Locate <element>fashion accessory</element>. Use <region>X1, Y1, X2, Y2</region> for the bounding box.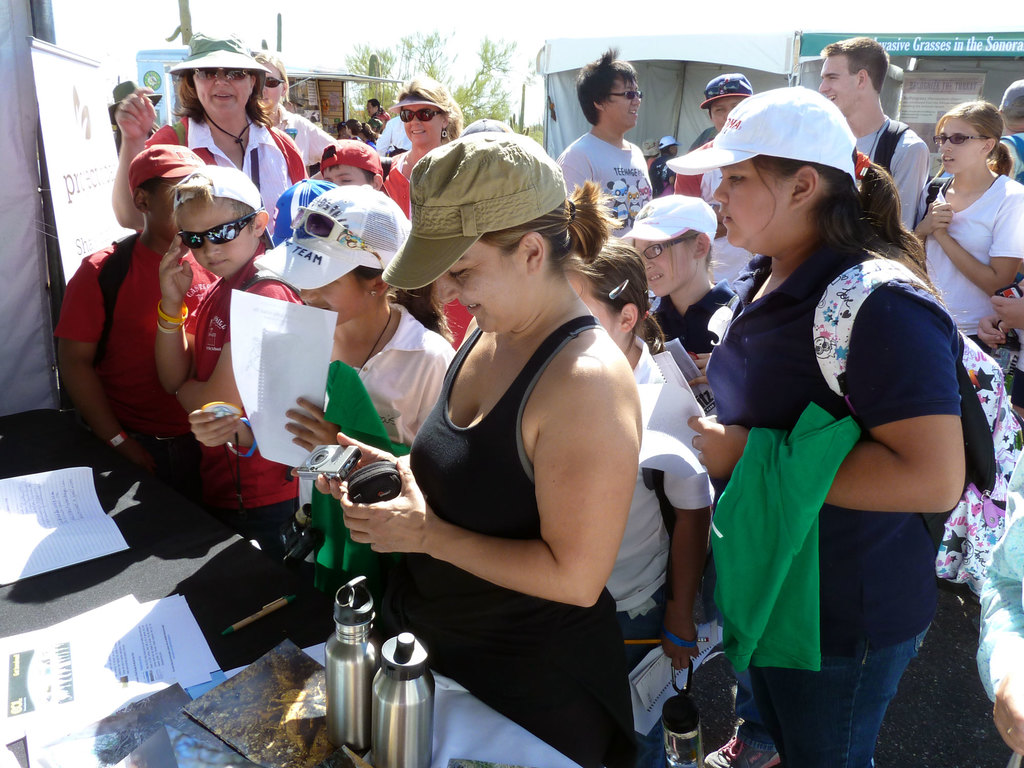
<region>206, 118, 250, 154</region>.
